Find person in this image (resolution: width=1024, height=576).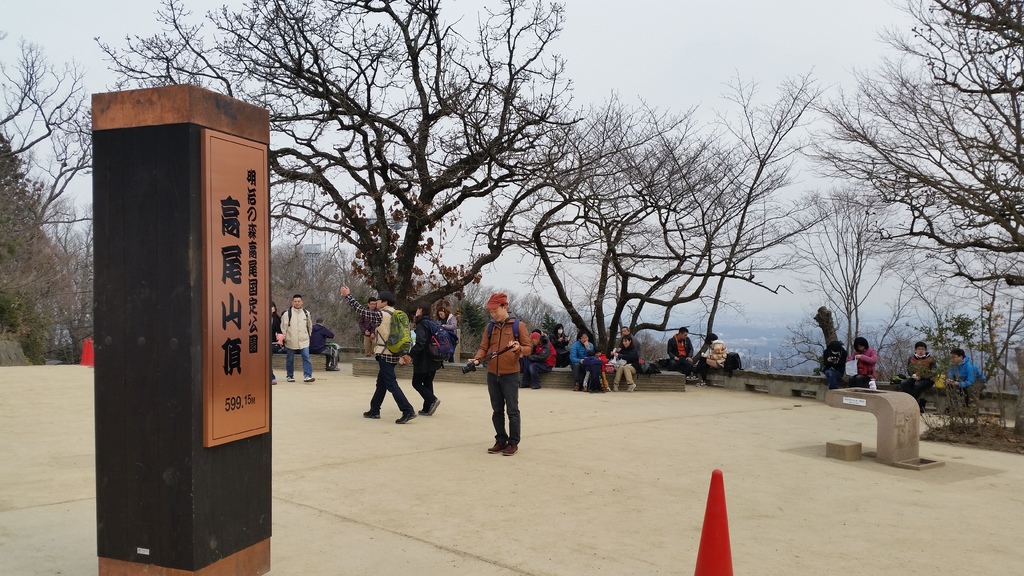
<bbox>511, 326, 561, 379</bbox>.
